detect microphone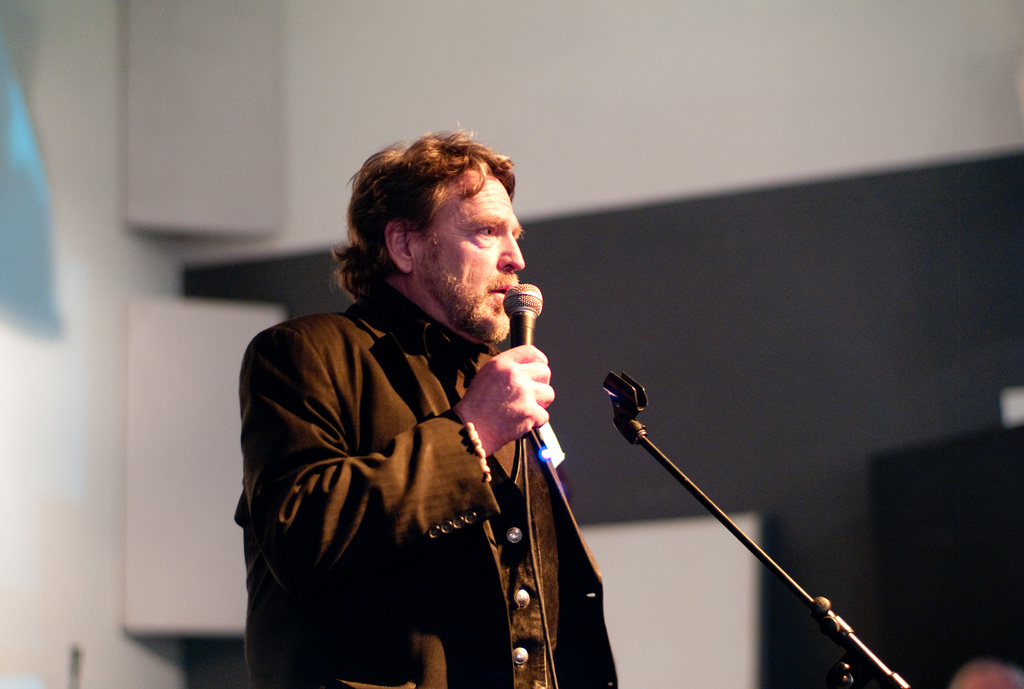
crop(489, 288, 556, 368)
